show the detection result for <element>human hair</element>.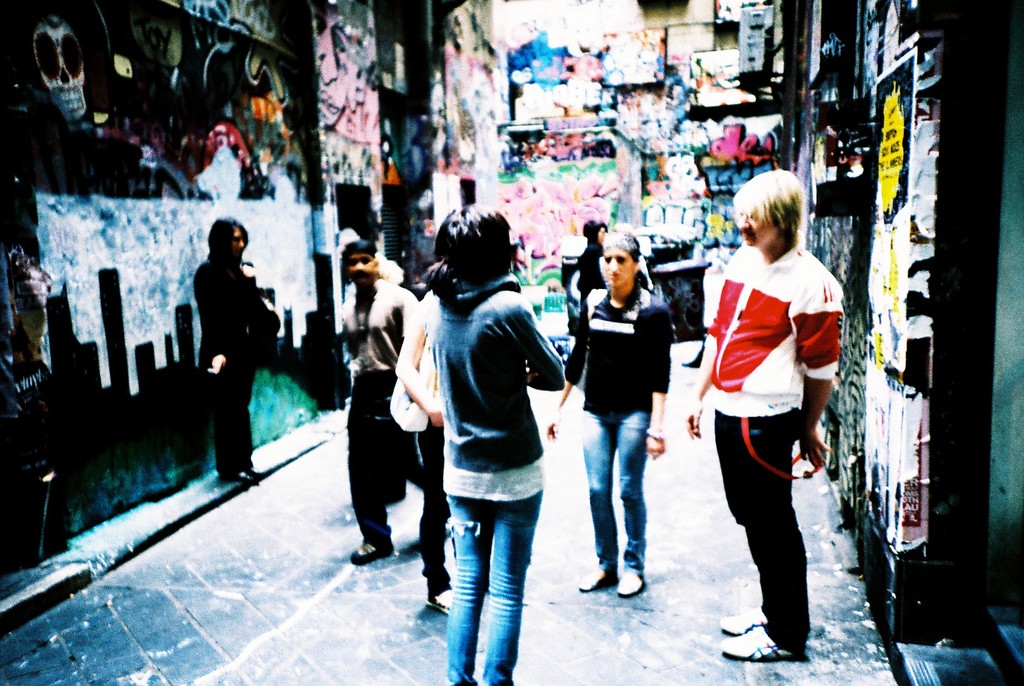
left=595, top=226, right=645, bottom=280.
